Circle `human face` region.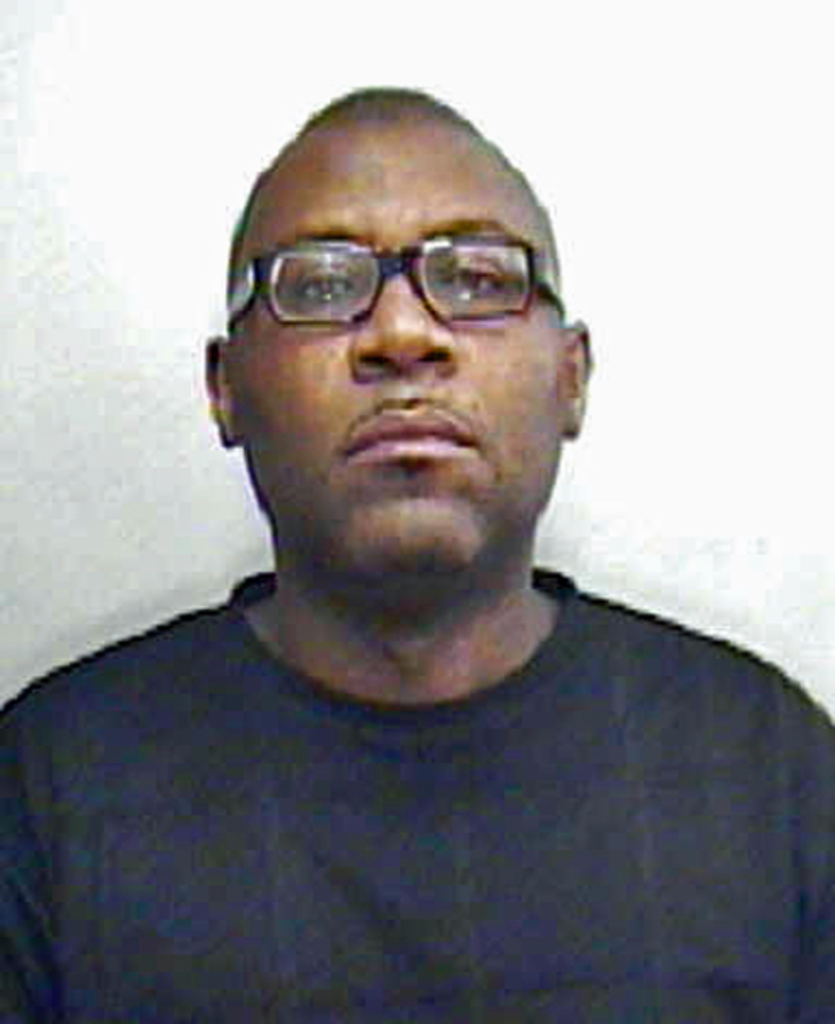
Region: rect(210, 97, 563, 579).
